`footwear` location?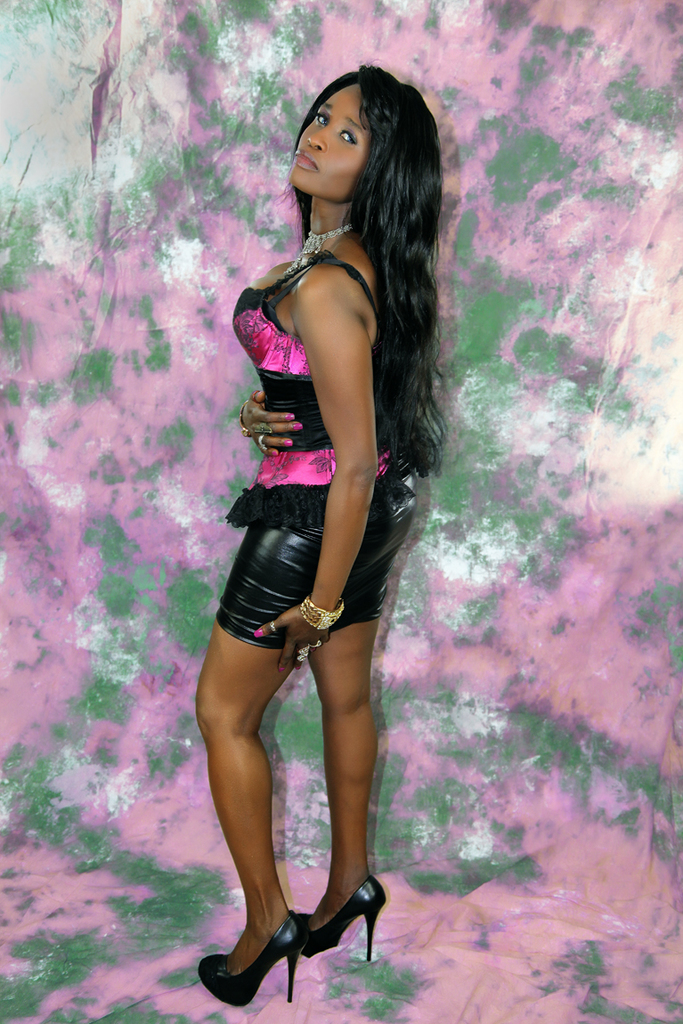
199 898 326 1004
